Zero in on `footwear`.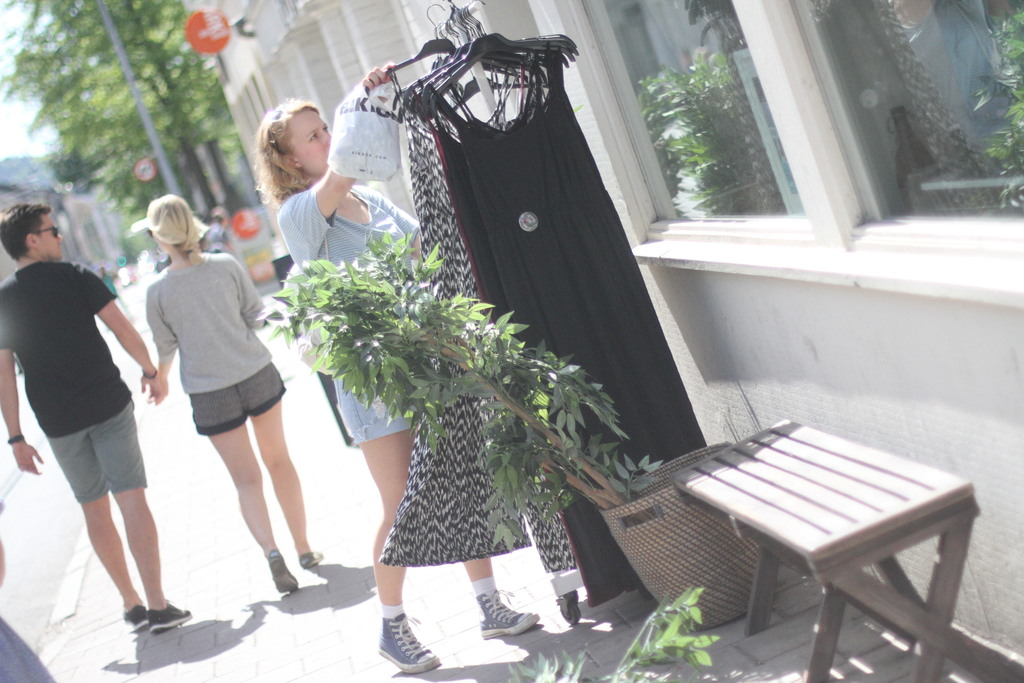
Zeroed in: bbox(472, 588, 538, 642).
